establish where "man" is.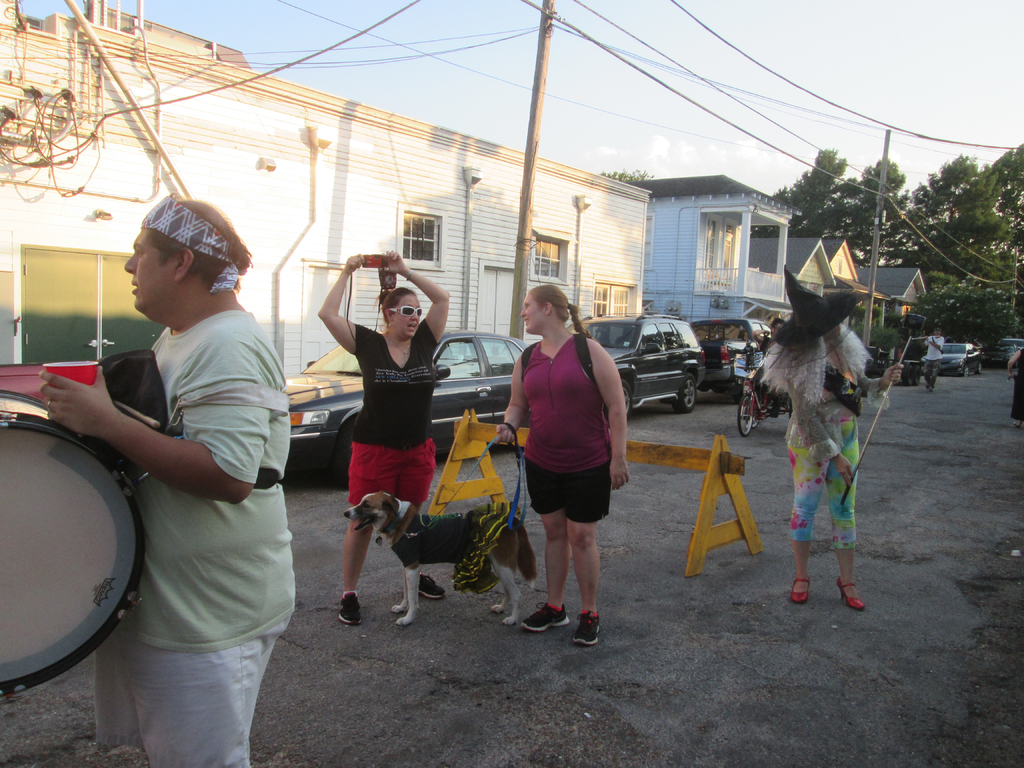
Established at box=[752, 319, 790, 421].
